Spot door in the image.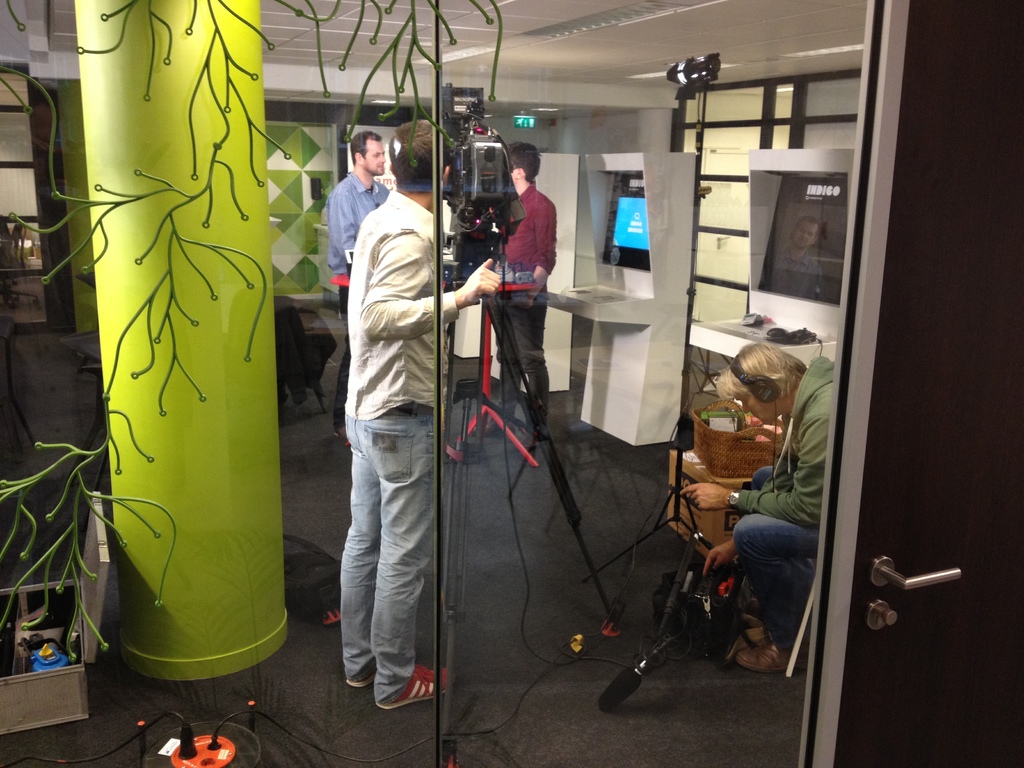
door found at BBox(833, 0, 1023, 767).
